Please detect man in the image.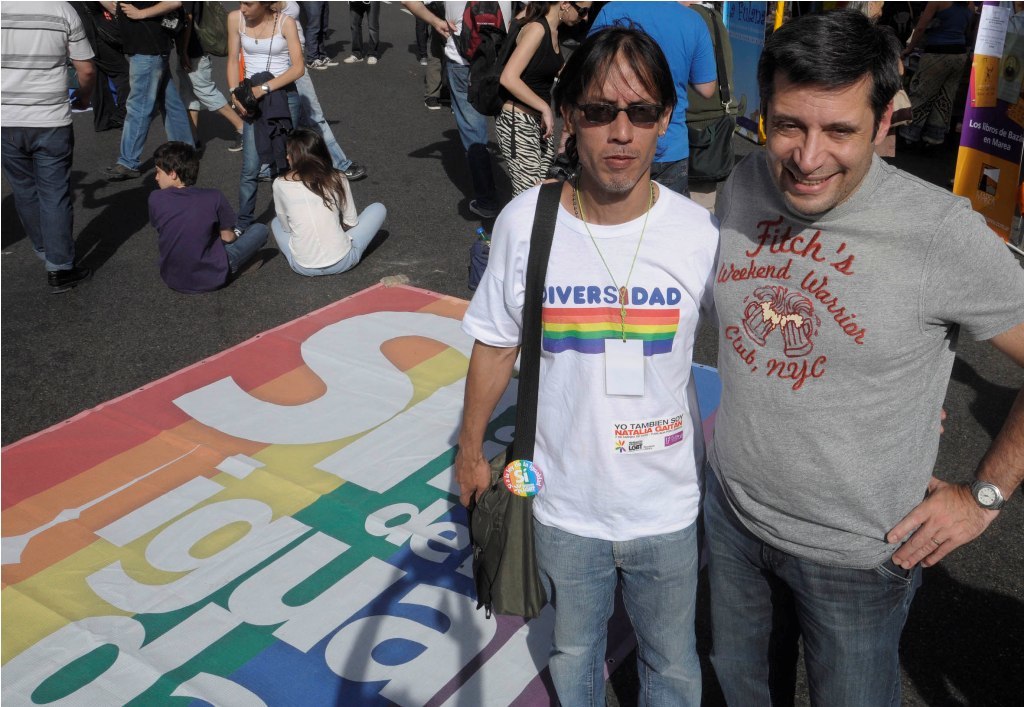
left=0, top=0, right=98, bottom=294.
